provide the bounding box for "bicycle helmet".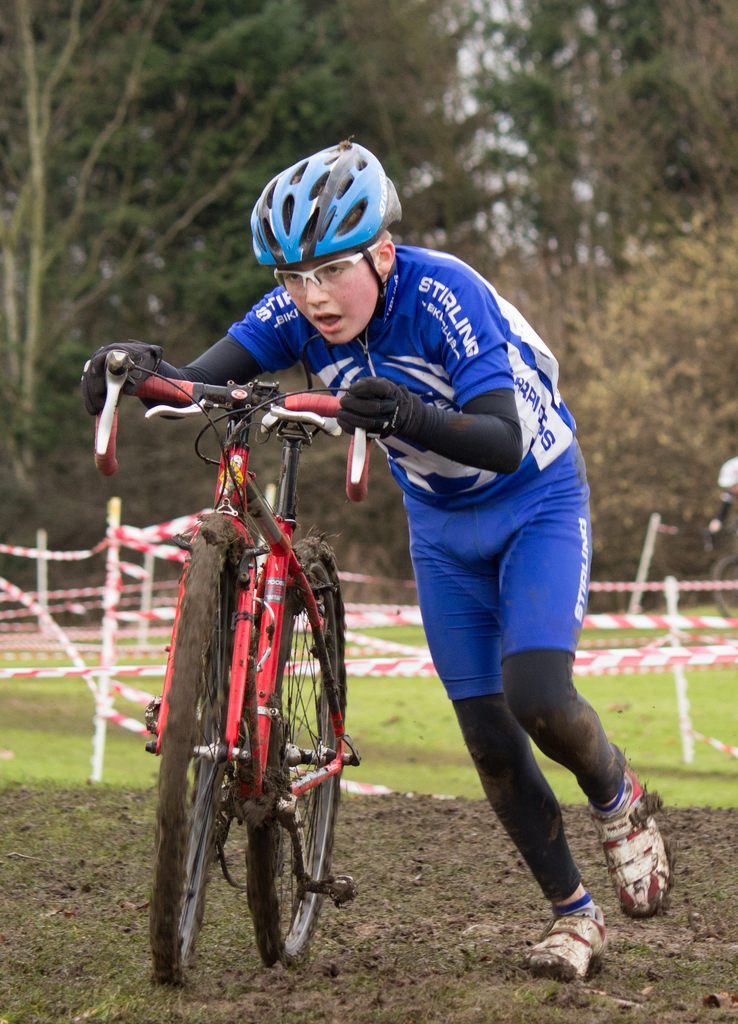
Rect(253, 127, 399, 266).
